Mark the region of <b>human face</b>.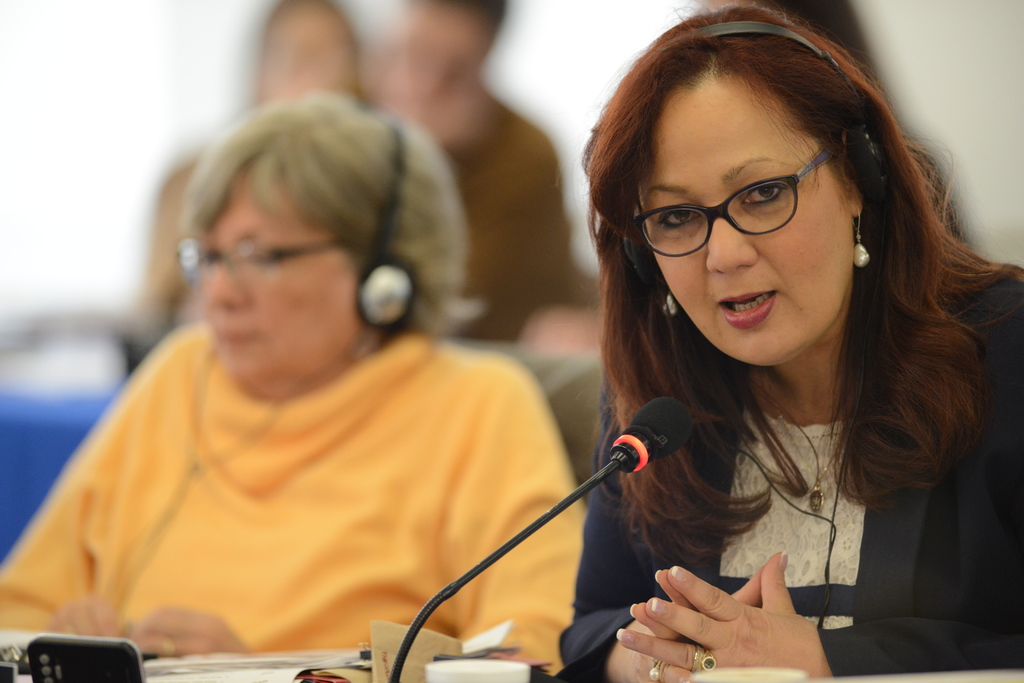
Region: bbox=[198, 180, 358, 390].
